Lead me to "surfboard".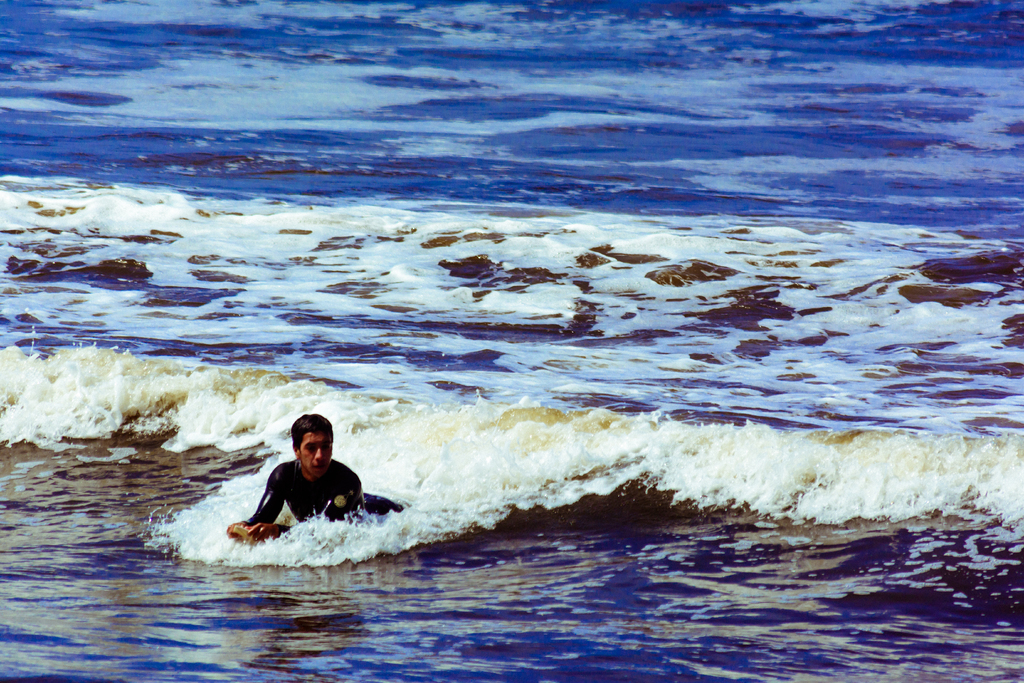
Lead to 225:514:308:549.
